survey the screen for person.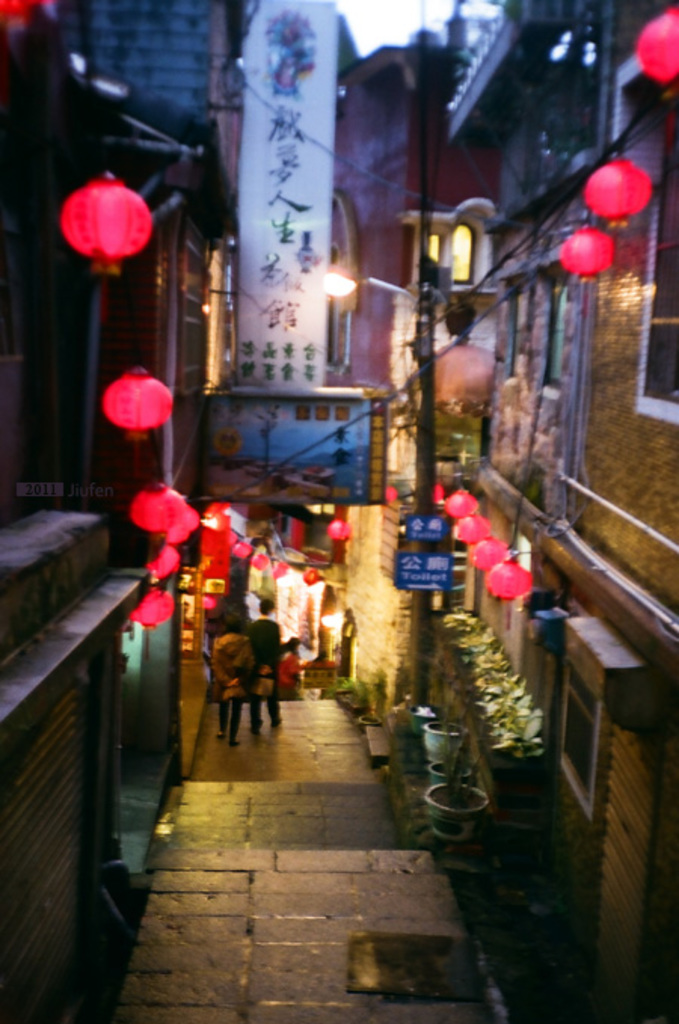
Survey found: Rect(207, 608, 258, 757).
